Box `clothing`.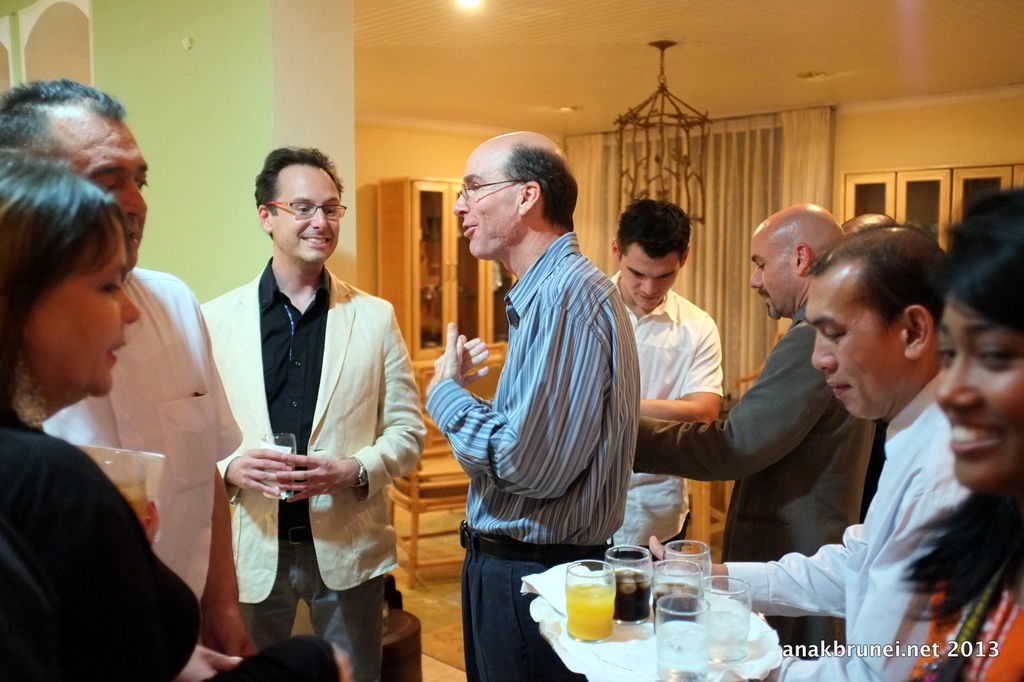
(x1=37, y1=270, x2=242, y2=624).
